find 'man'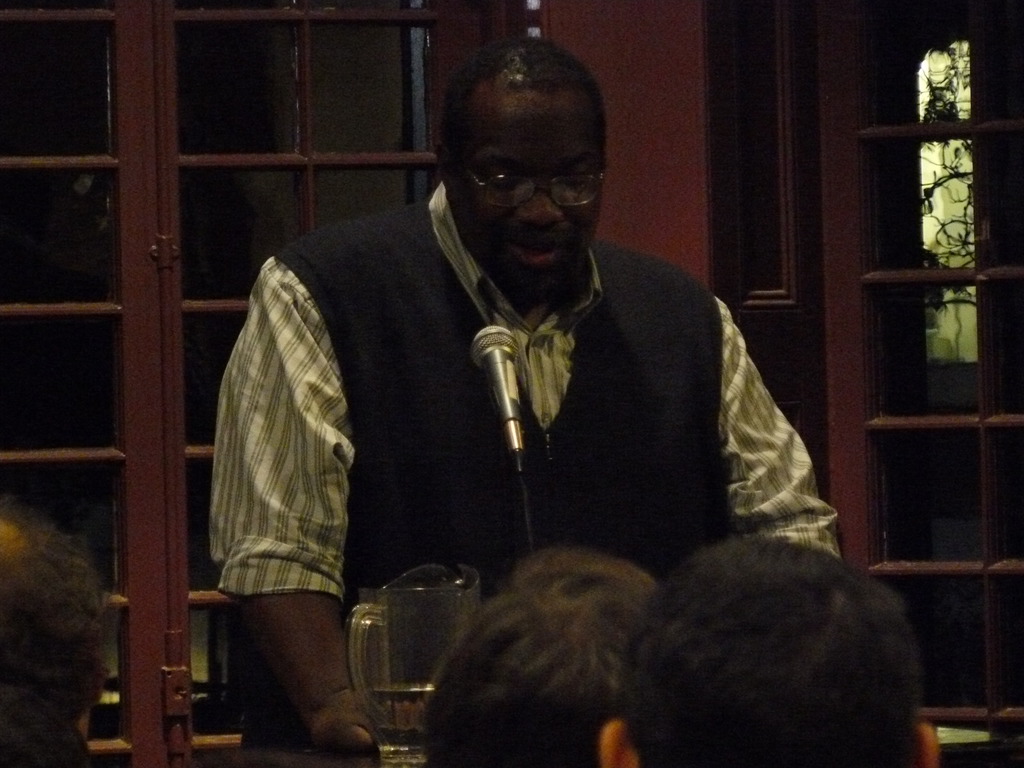
{"x1": 419, "y1": 554, "x2": 657, "y2": 767}
